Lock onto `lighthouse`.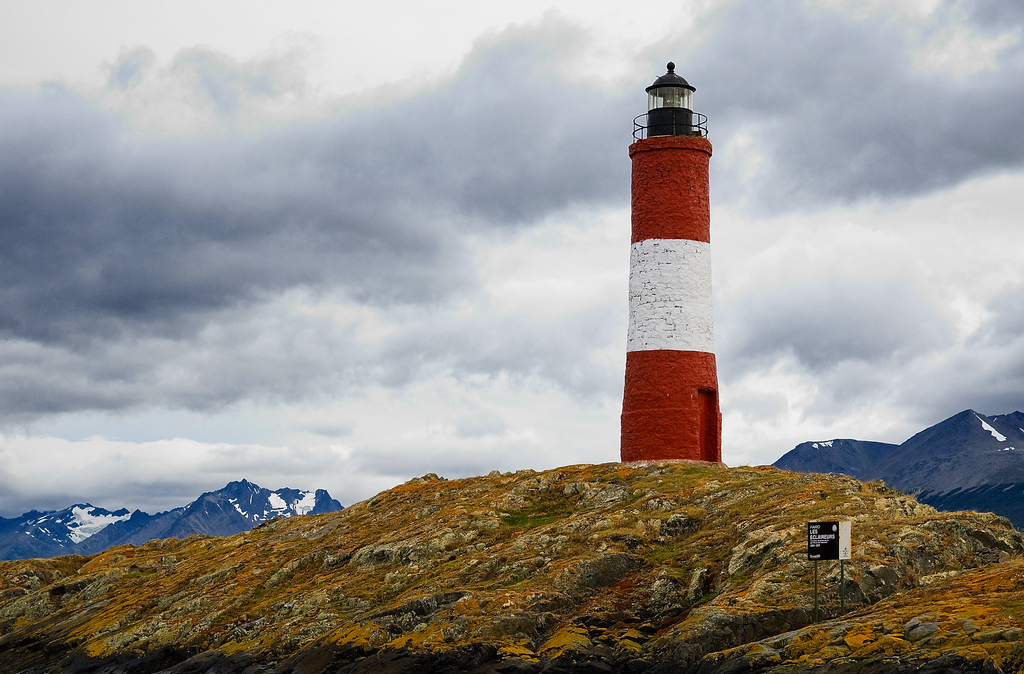
Locked: box(620, 58, 723, 461).
